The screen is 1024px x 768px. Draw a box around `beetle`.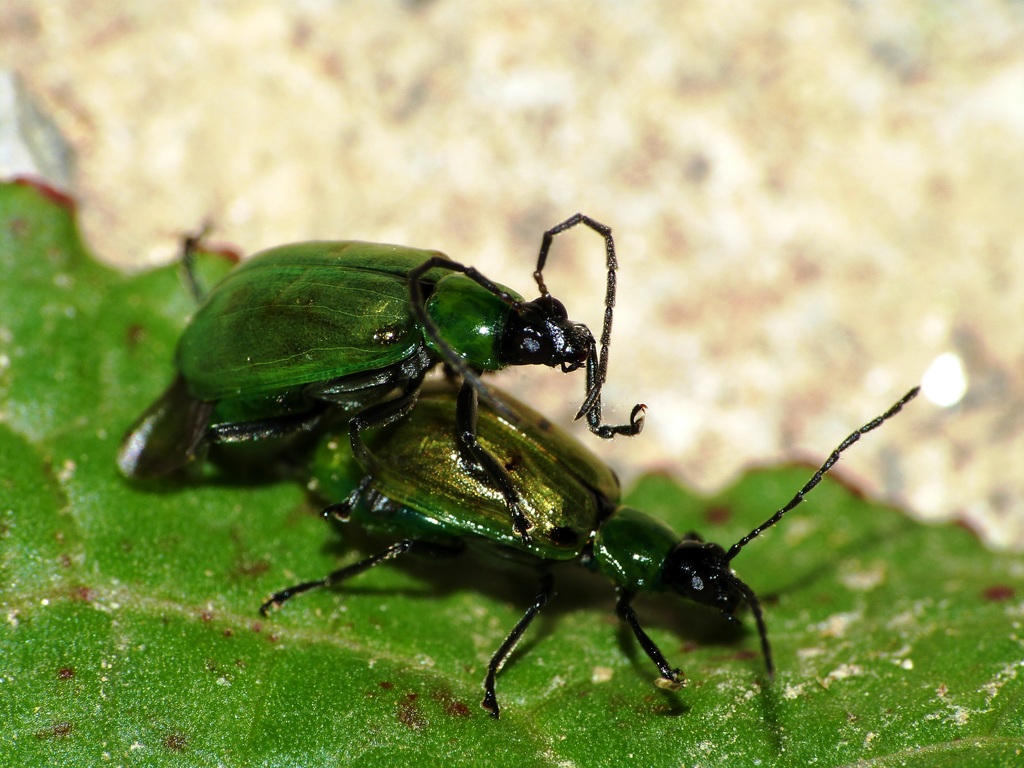
276/376/923/715.
